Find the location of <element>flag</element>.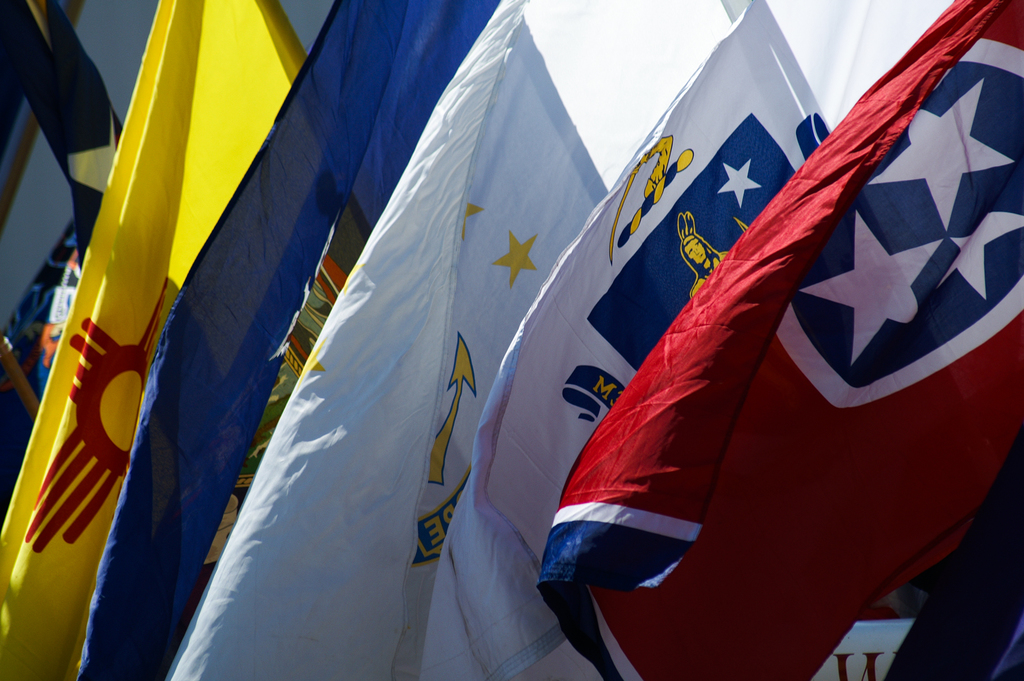
Location: [x1=76, y1=0, x2=502, y2=680].
